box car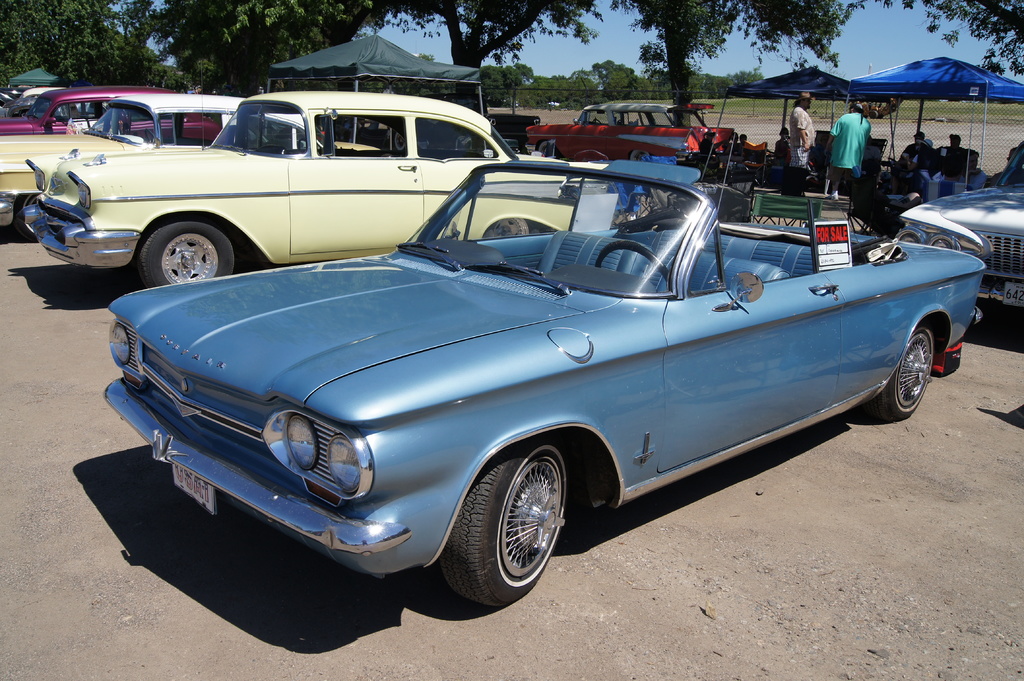
left=894, top=144, right=1023, bottom=310
